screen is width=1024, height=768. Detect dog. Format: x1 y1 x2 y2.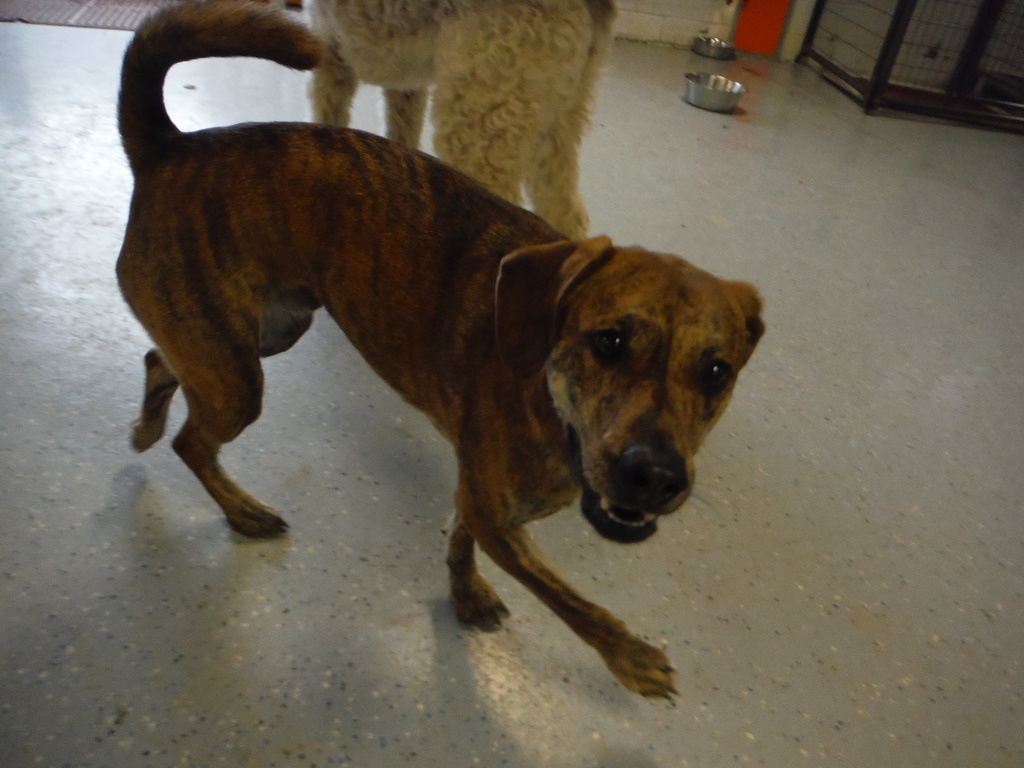
109 0 765 708.
